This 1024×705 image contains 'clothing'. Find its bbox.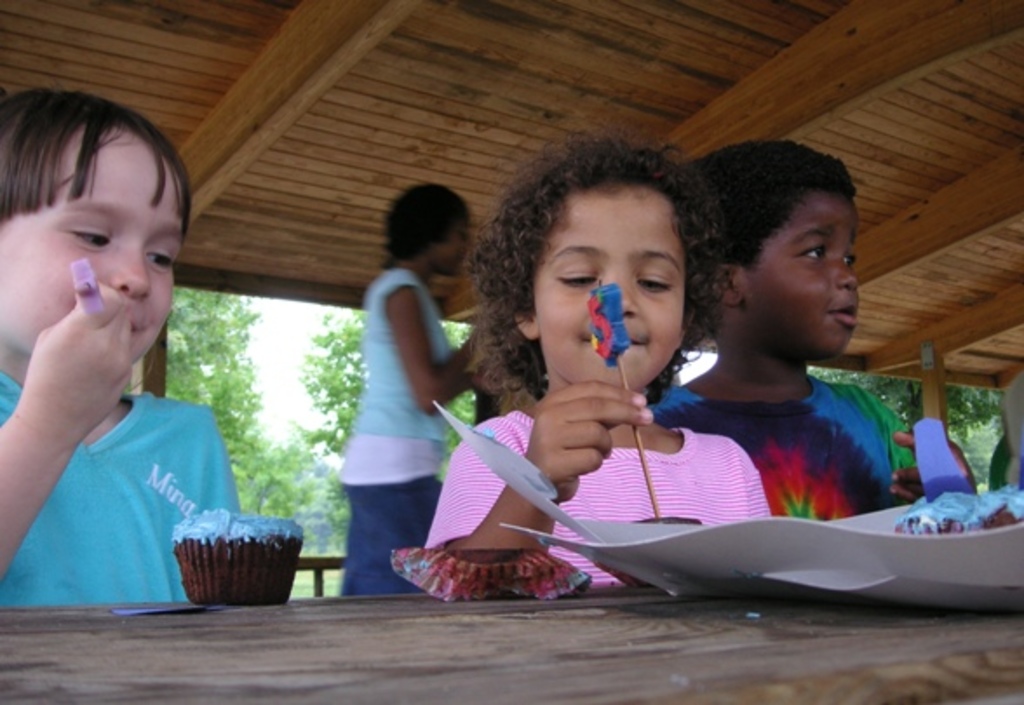
<region>0, 360, 242, 620</region>.
